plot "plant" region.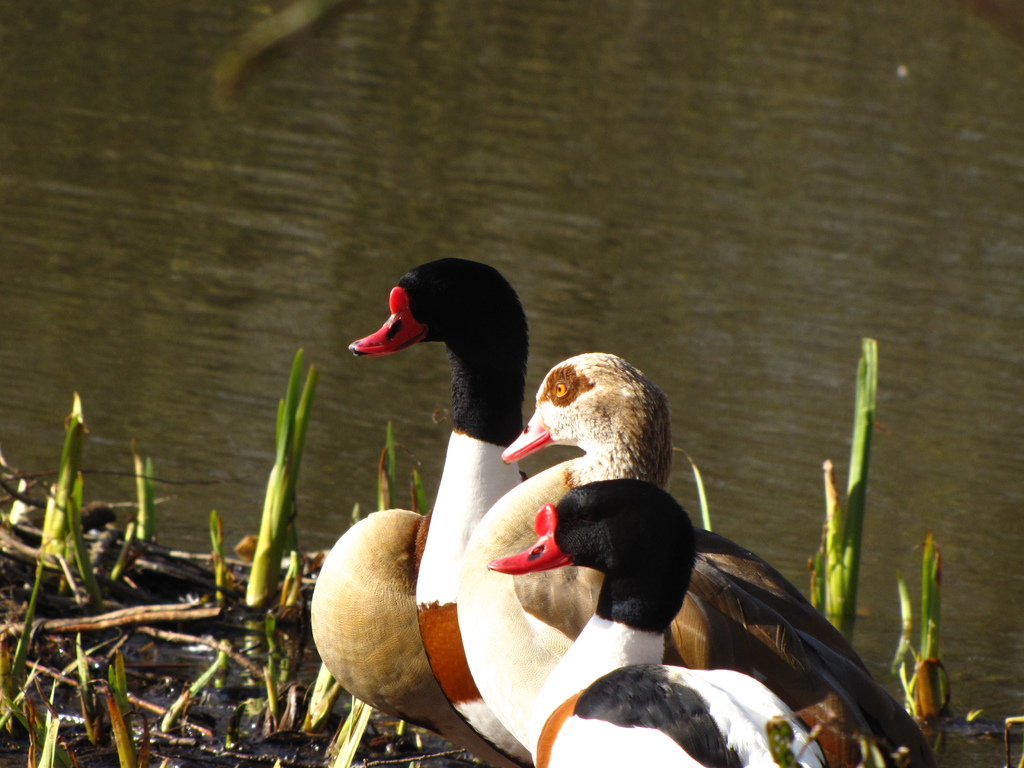
Plotted at x1=895, y1=534, x2=957, y2=739.
